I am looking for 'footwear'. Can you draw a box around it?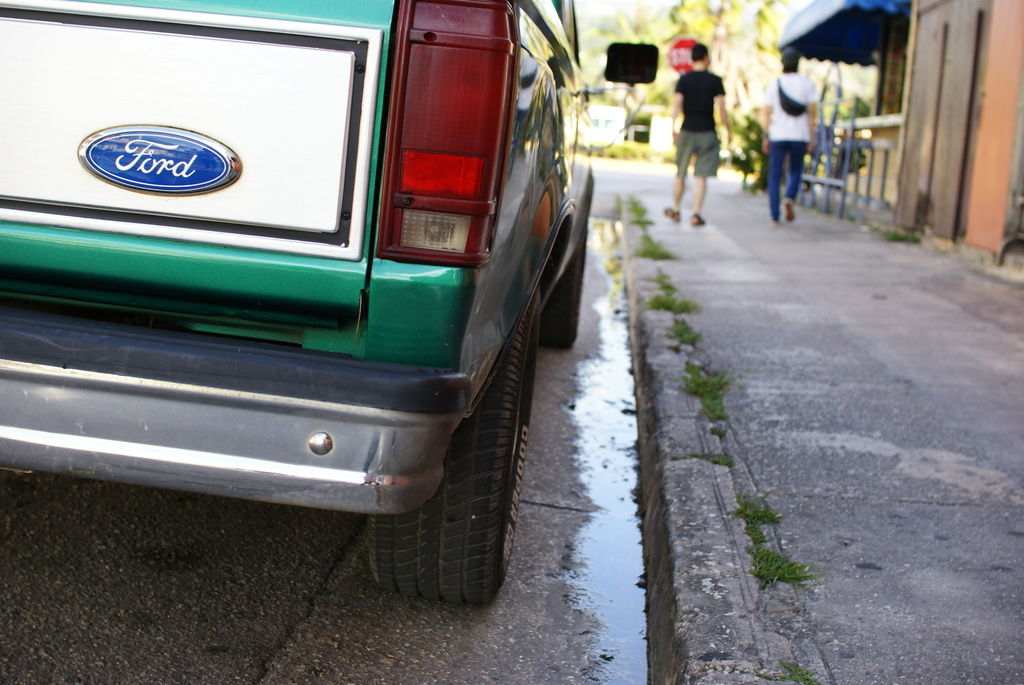
Sure, the bounding box is [780,195,796,223].
